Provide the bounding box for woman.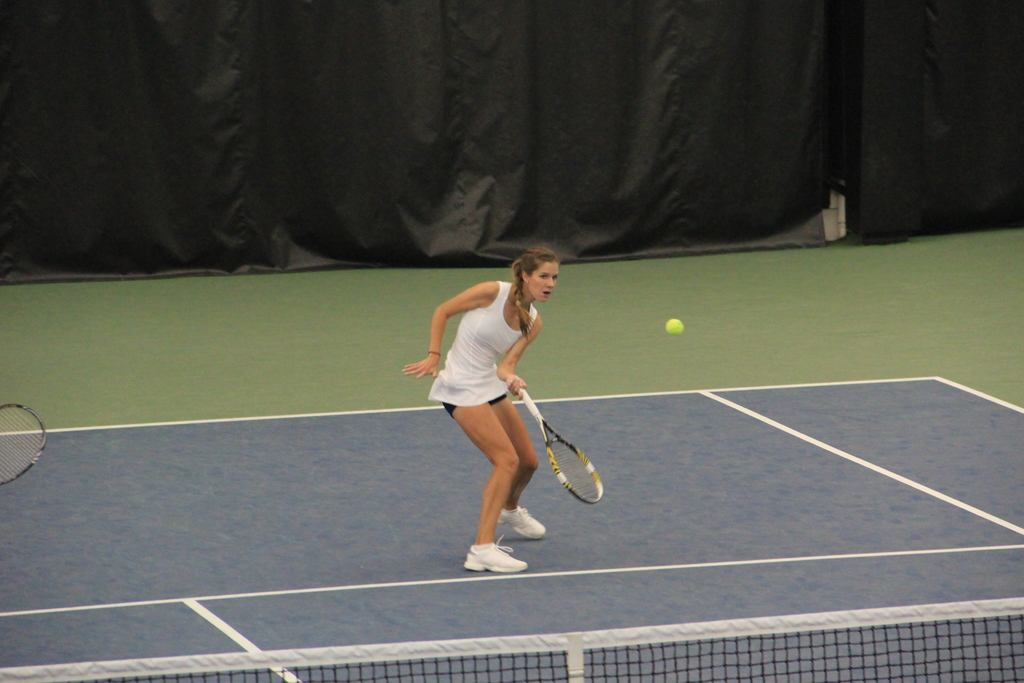
(x1=422, y1=232, x2=587, y2=576).
